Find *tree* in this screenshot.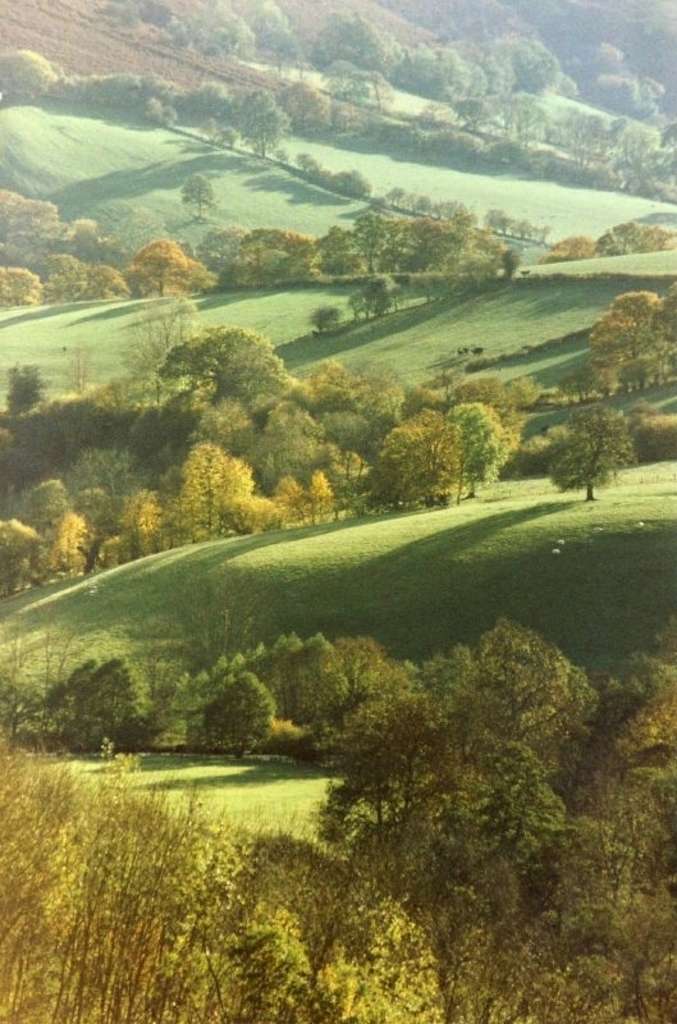
The bounding box for *tree* is [left=323, top=58, right=399, bottom=111].
